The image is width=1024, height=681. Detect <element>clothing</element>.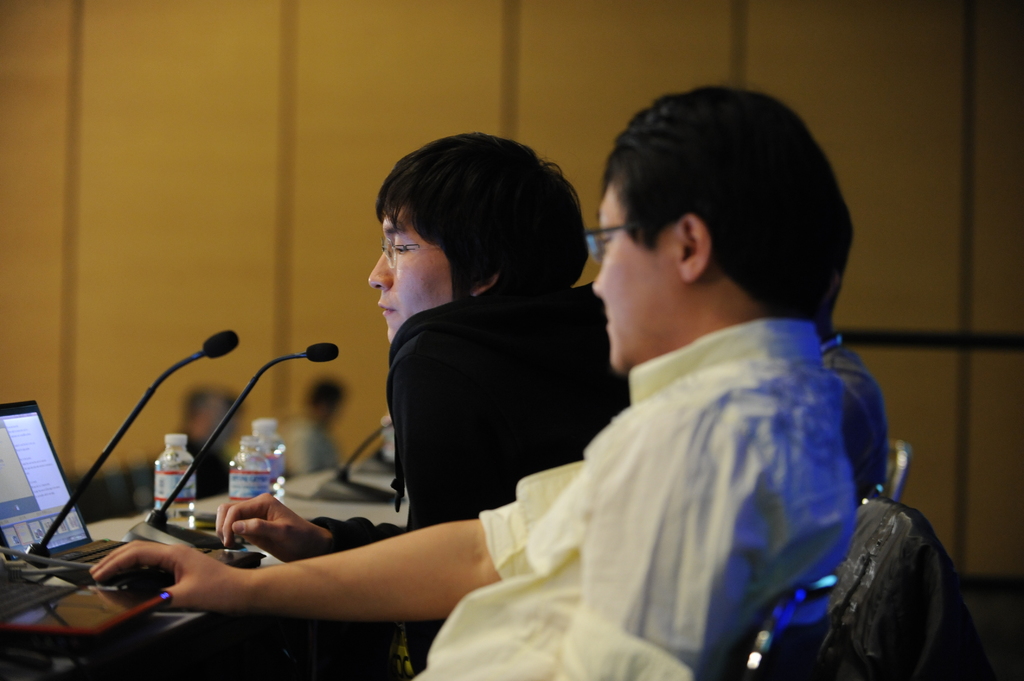
Detection: x1=495, y1=202, x2=908, y2=680.
